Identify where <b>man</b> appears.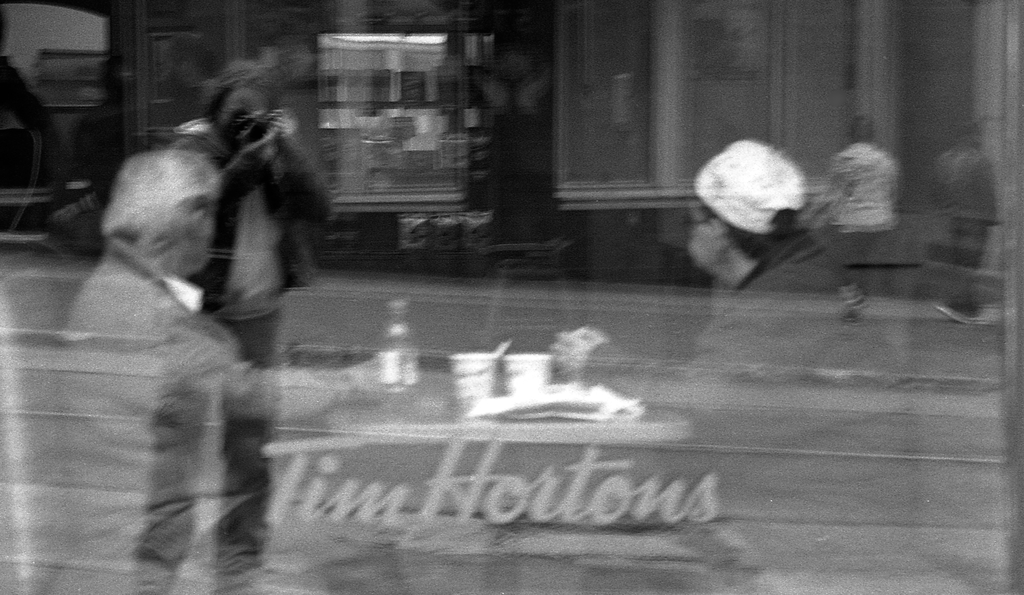
Appears at 40,144,399,594.
